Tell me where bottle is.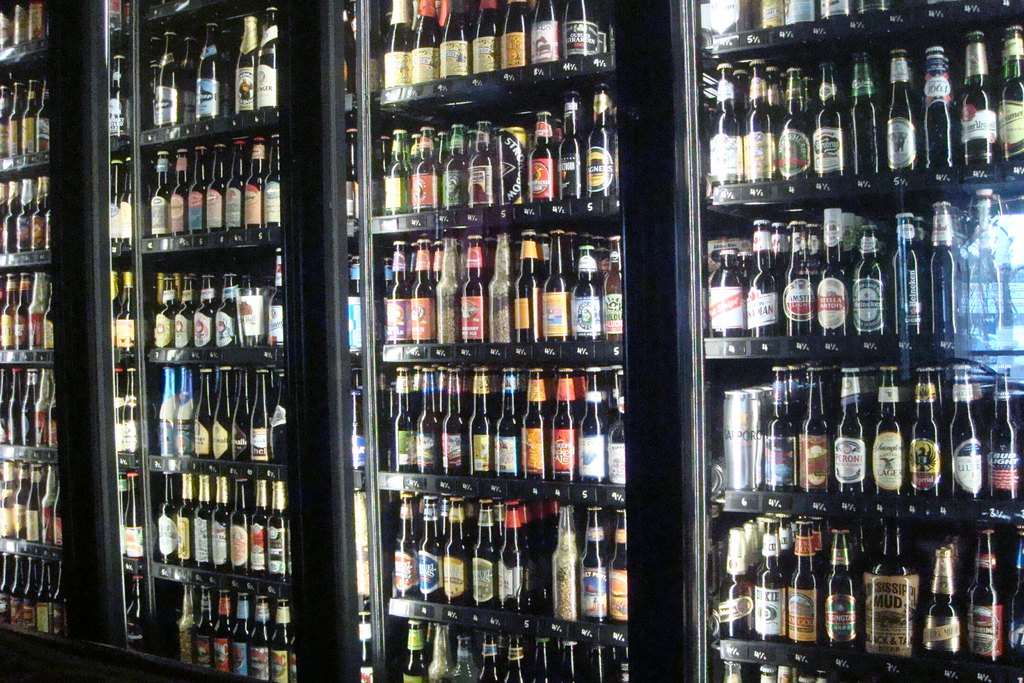
bottle is at 913:214:932:265.
